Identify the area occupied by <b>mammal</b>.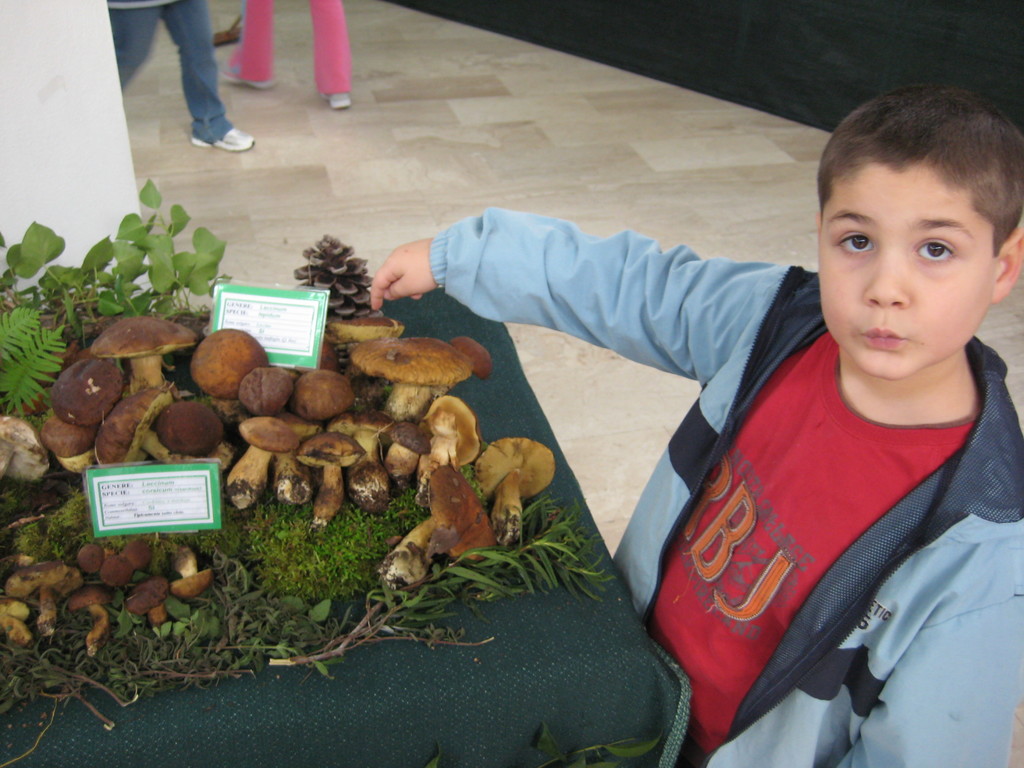
Area: Rect(408, 130, 1010, 723).
